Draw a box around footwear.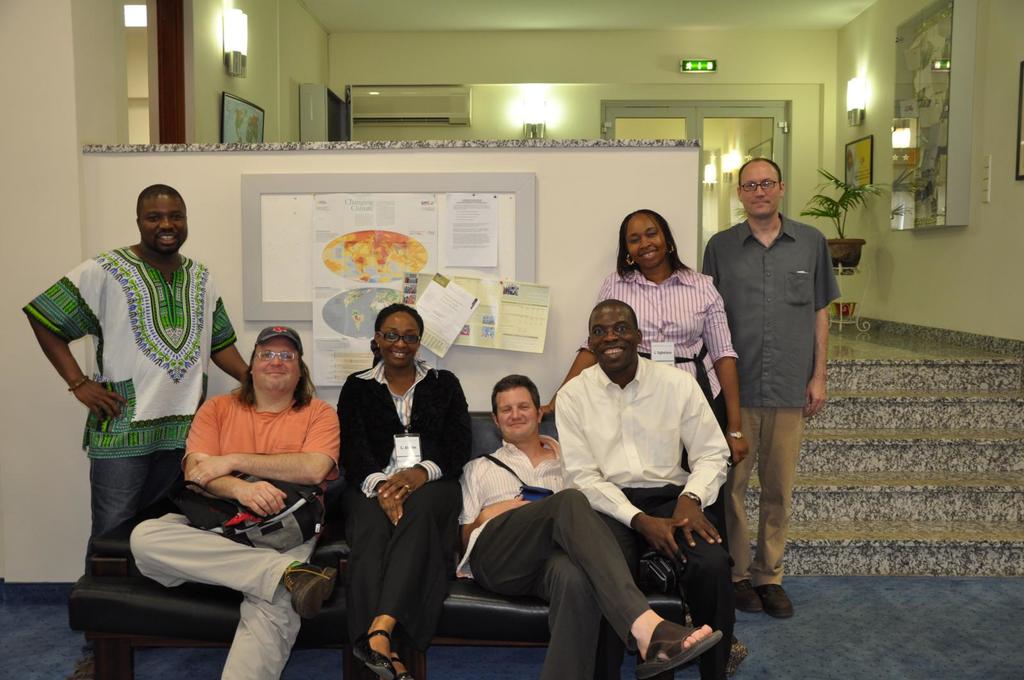
region(630, 602, 721, 668).
